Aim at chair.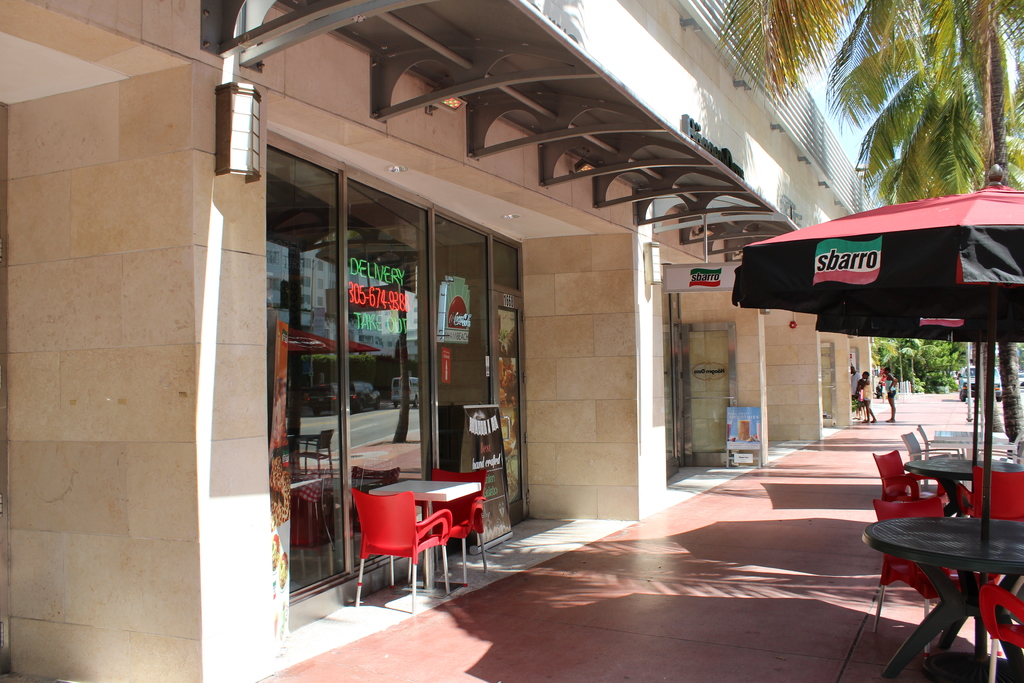
Aimed at BBox(404, 465, 490, 584).
